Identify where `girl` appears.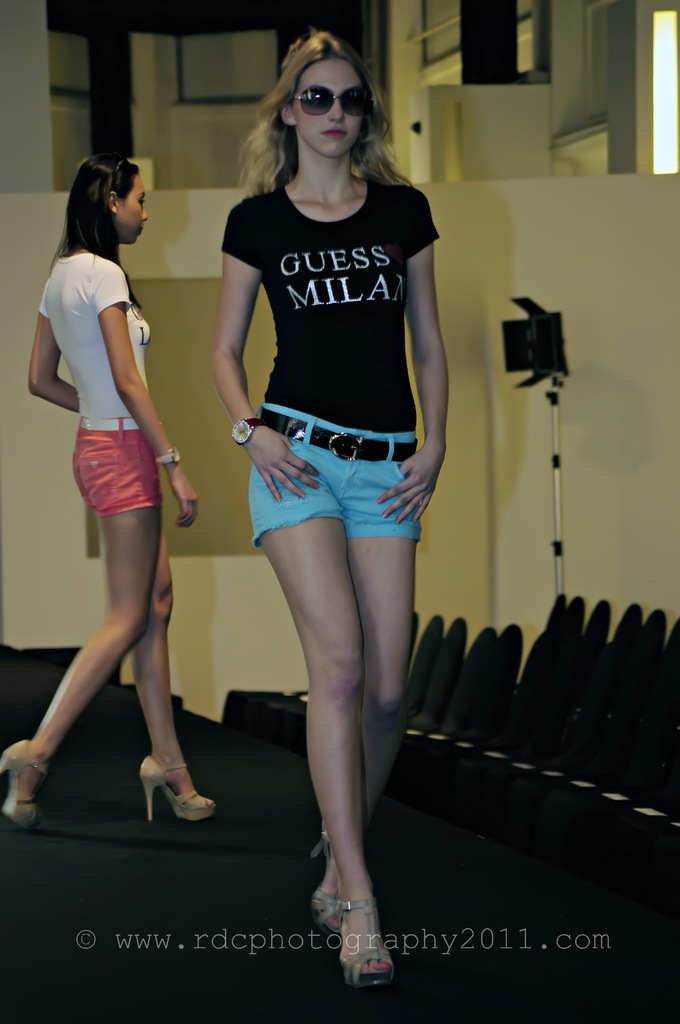
Appears at (left=203, top=30, right=446, bottom=984).
